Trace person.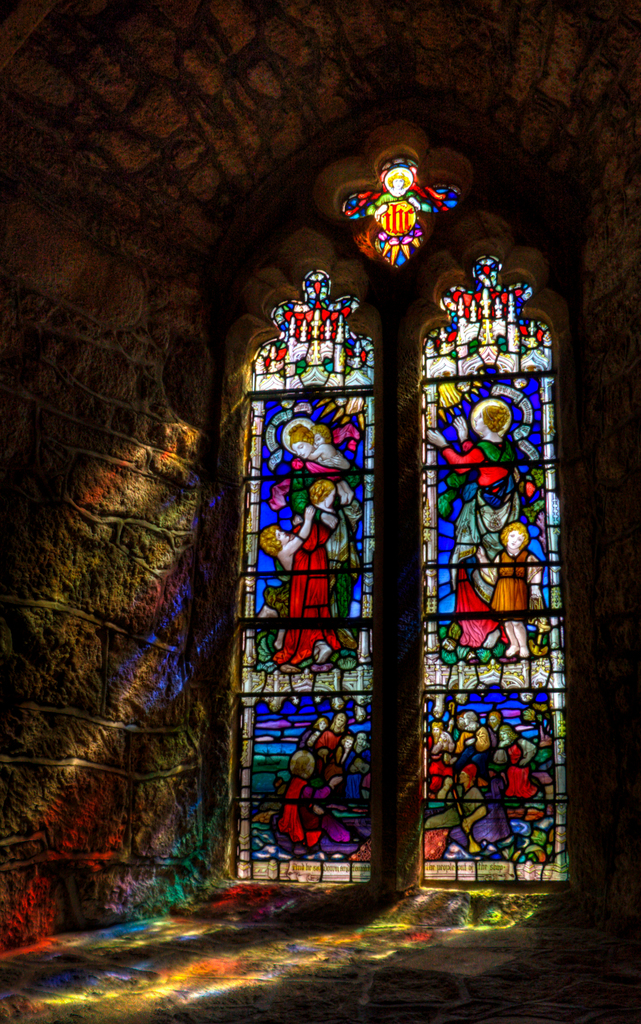
Traced to (474,522,549,662).
